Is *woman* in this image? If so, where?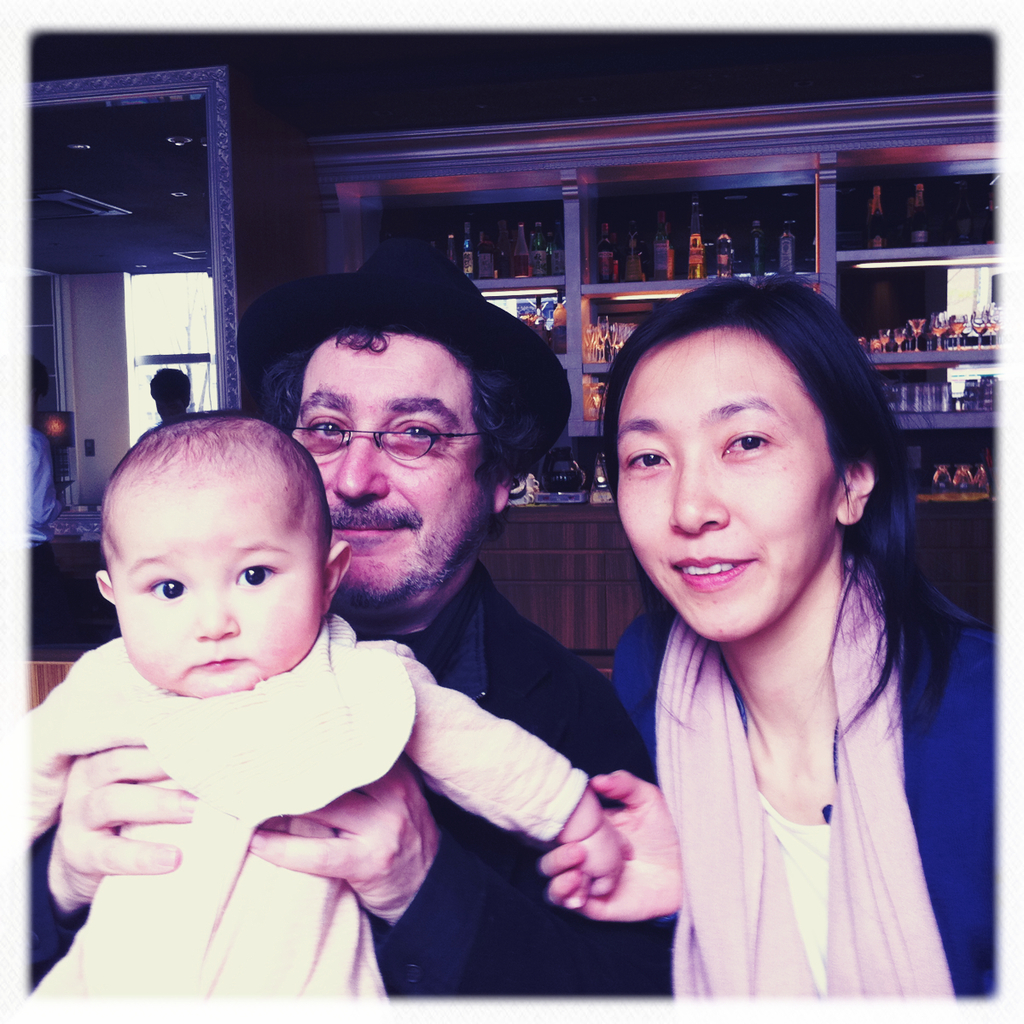
Yes, at crop(542, 259, 998, 1017).
